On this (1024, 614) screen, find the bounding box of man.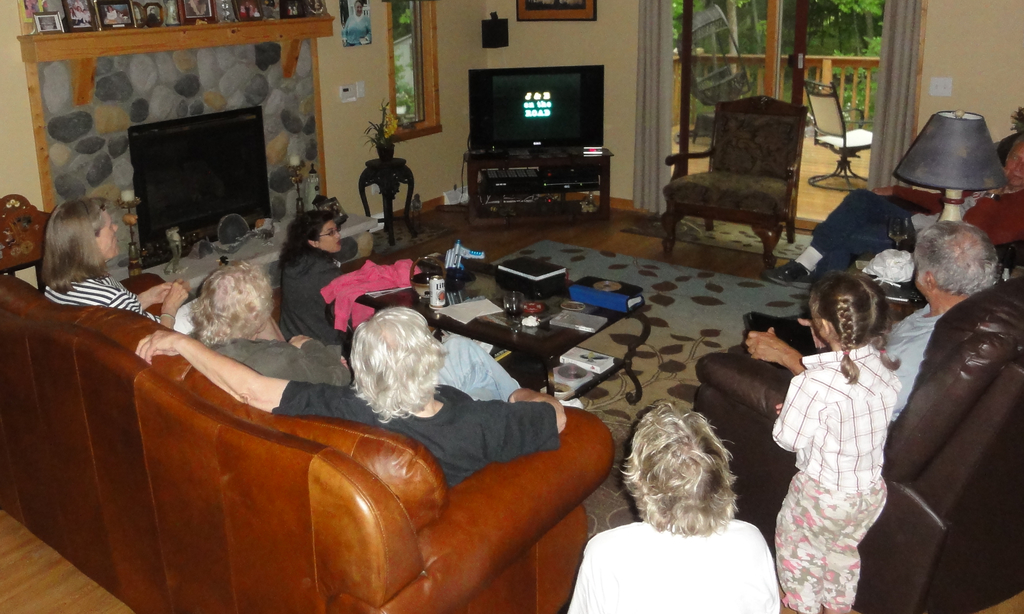
Bounding box: (765, 136, 1023, 290).
